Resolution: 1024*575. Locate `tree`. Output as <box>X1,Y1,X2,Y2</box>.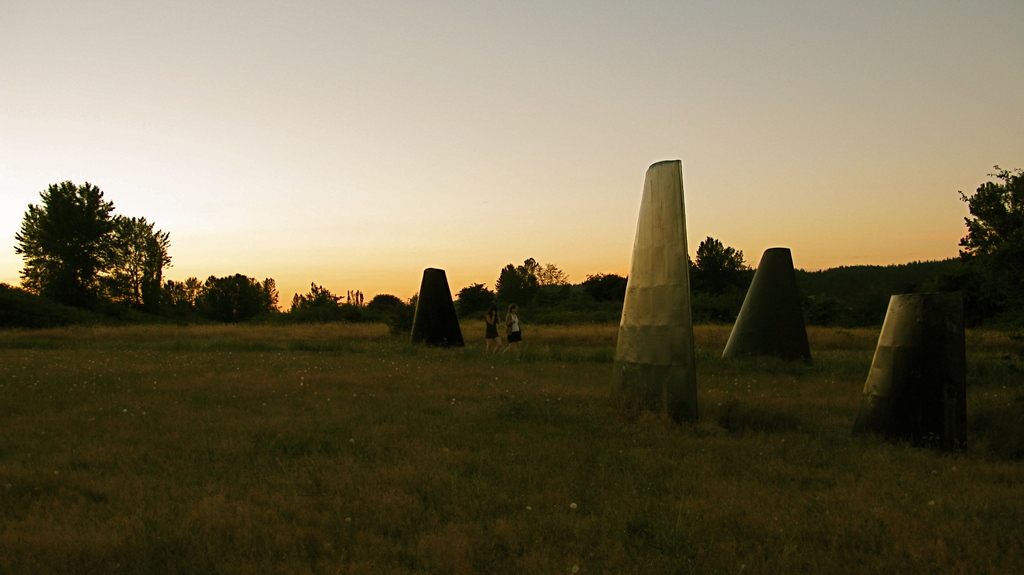
<box>194,271,276,319</box>.
